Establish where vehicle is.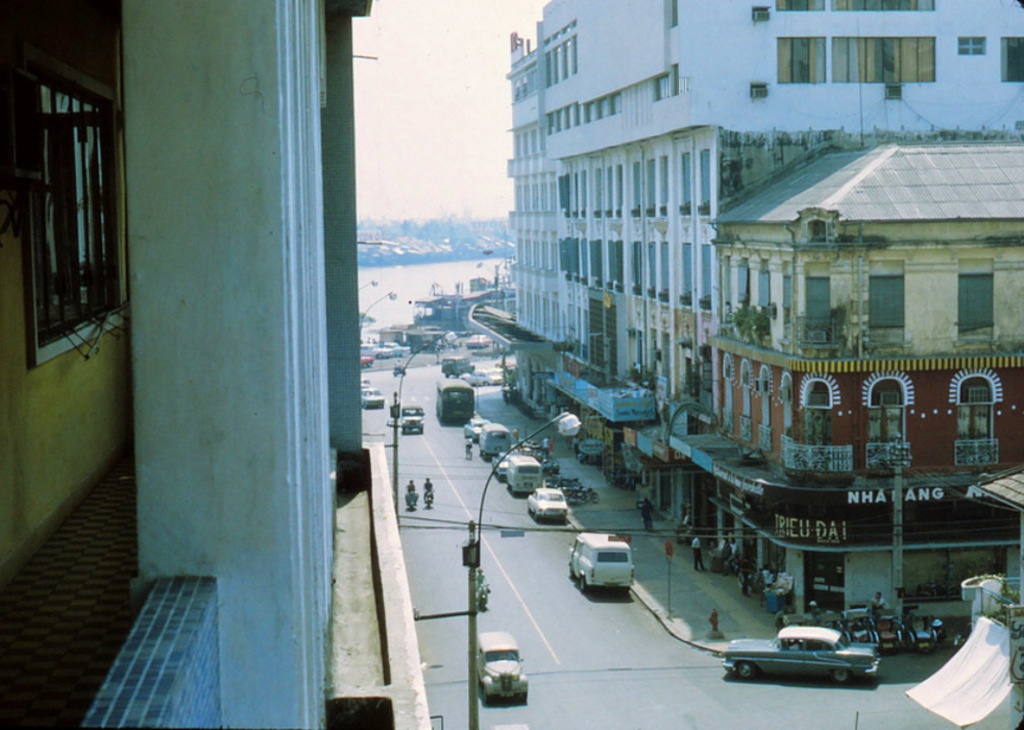
Established at 470 580 492 611.
